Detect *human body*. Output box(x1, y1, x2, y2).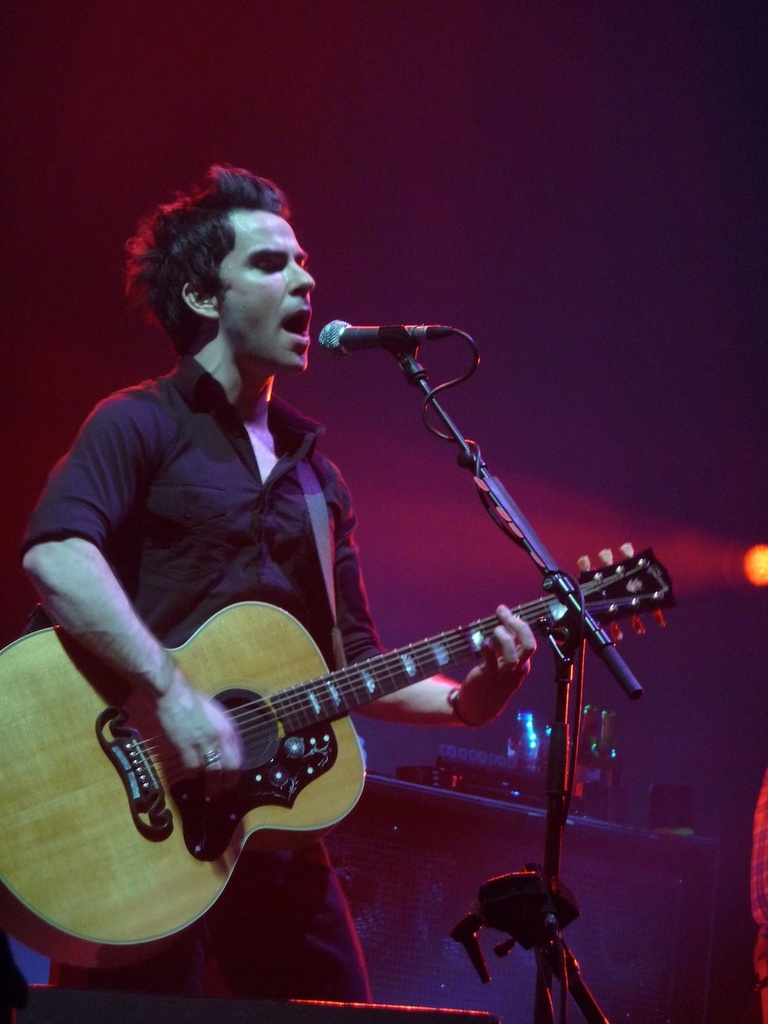
box(47, 168, 667, 1023).
